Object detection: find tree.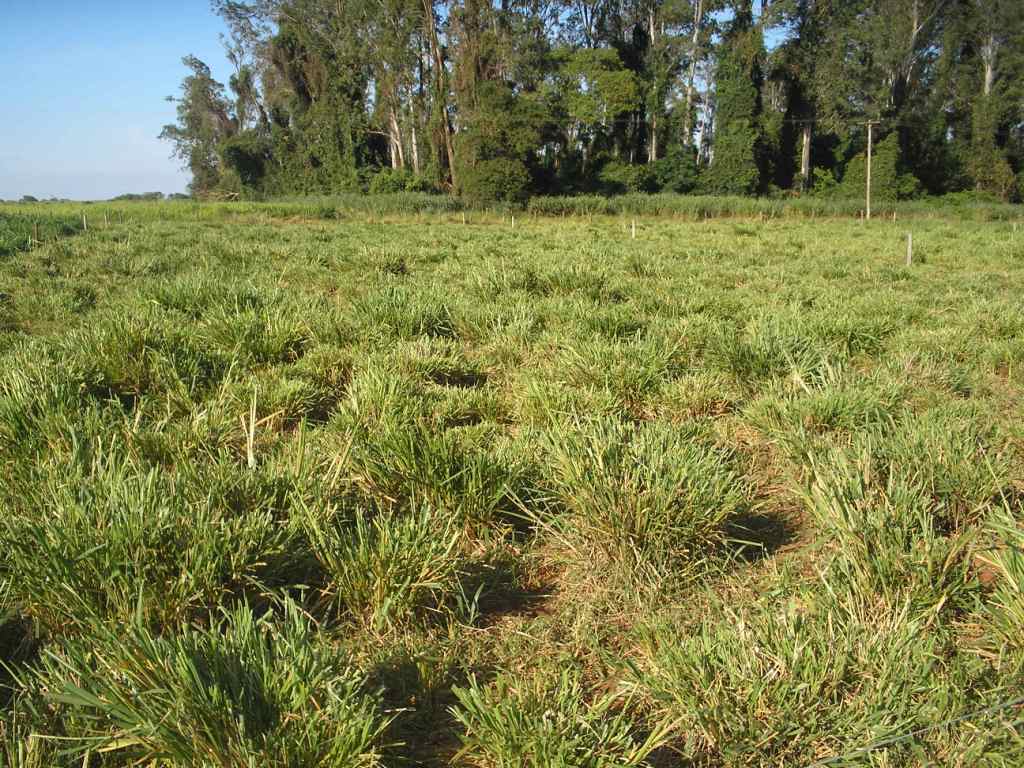
148:53:272:203.
